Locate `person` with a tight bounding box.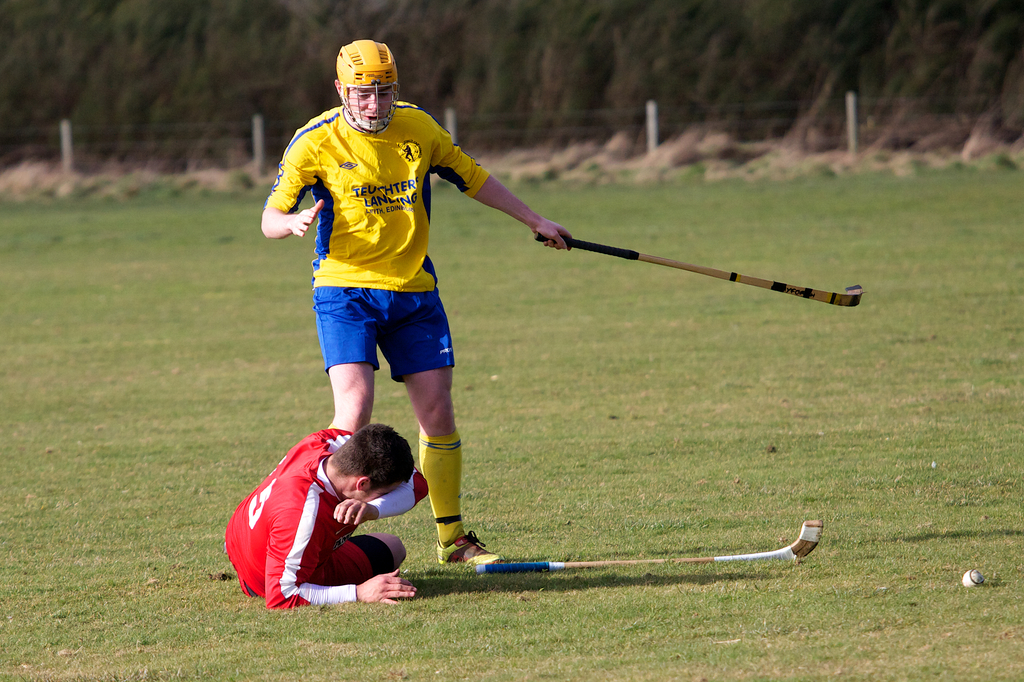
263, 40, 504, 569.
